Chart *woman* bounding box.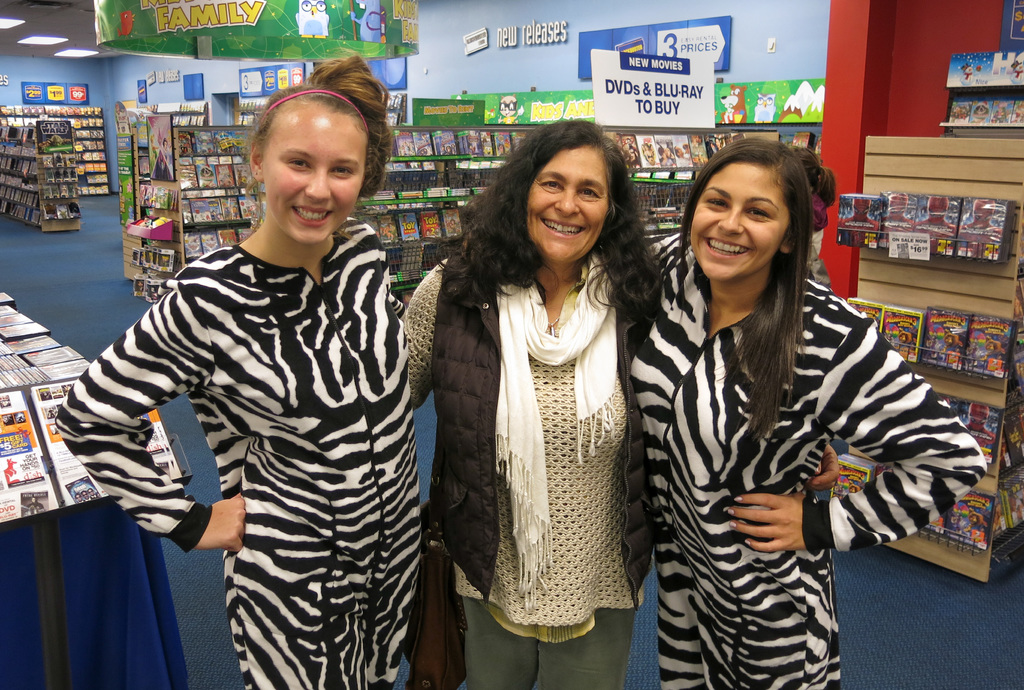
Charted: bbox(148, 131, 164, 167).
